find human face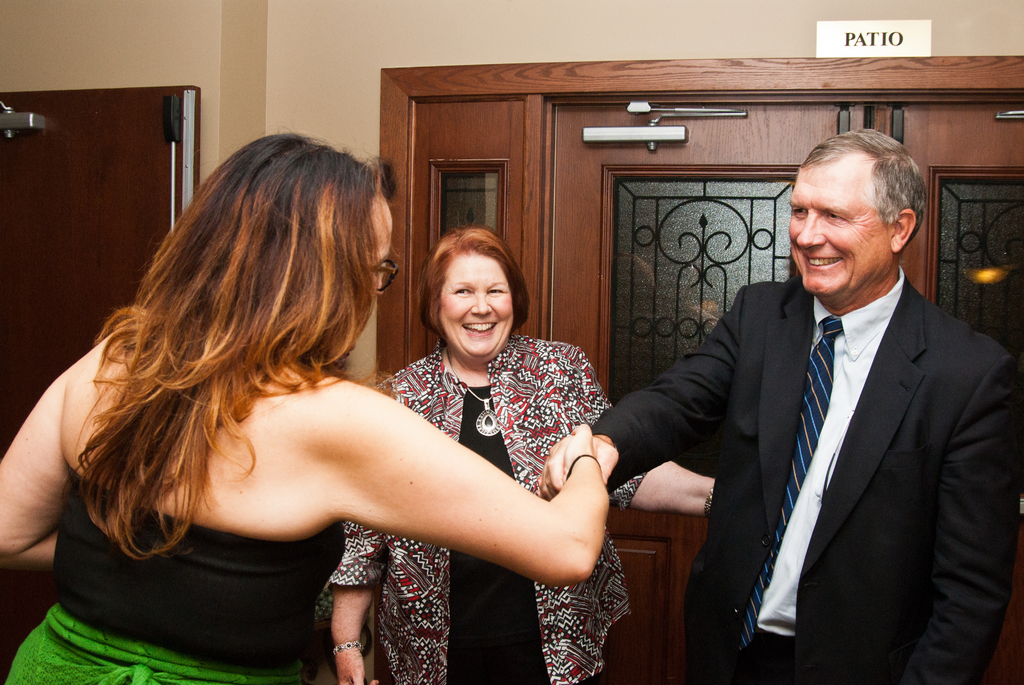
bbox=(438, 248, 512, 350)
